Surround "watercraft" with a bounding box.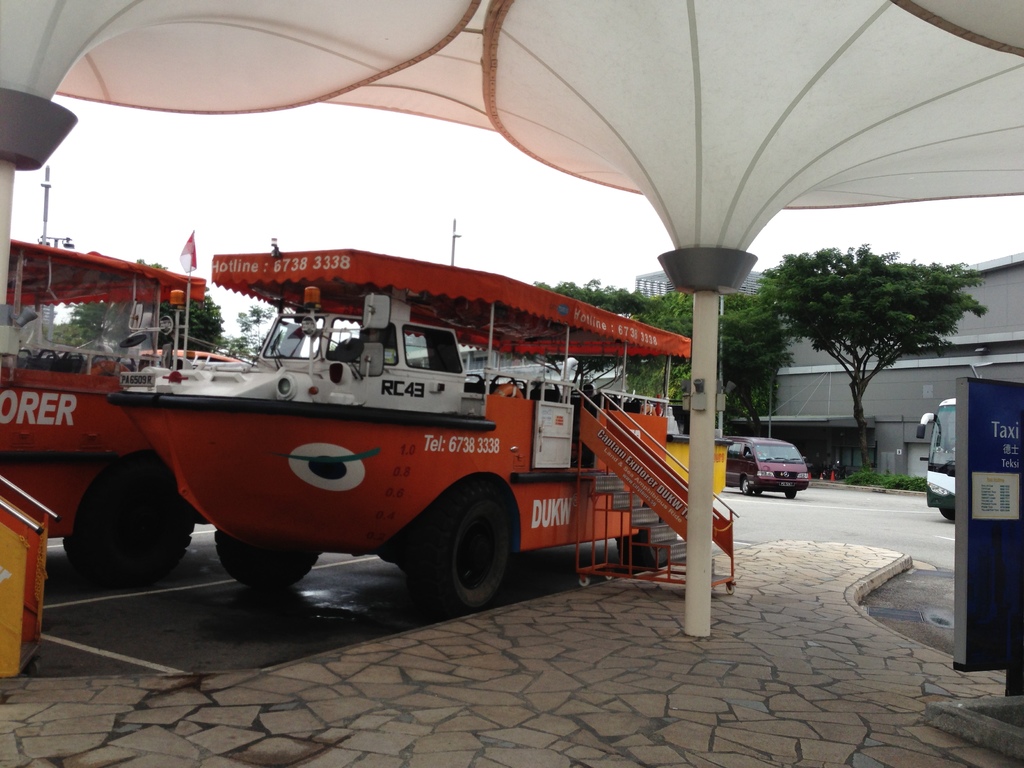
locate(68, 232, 728, 584).
